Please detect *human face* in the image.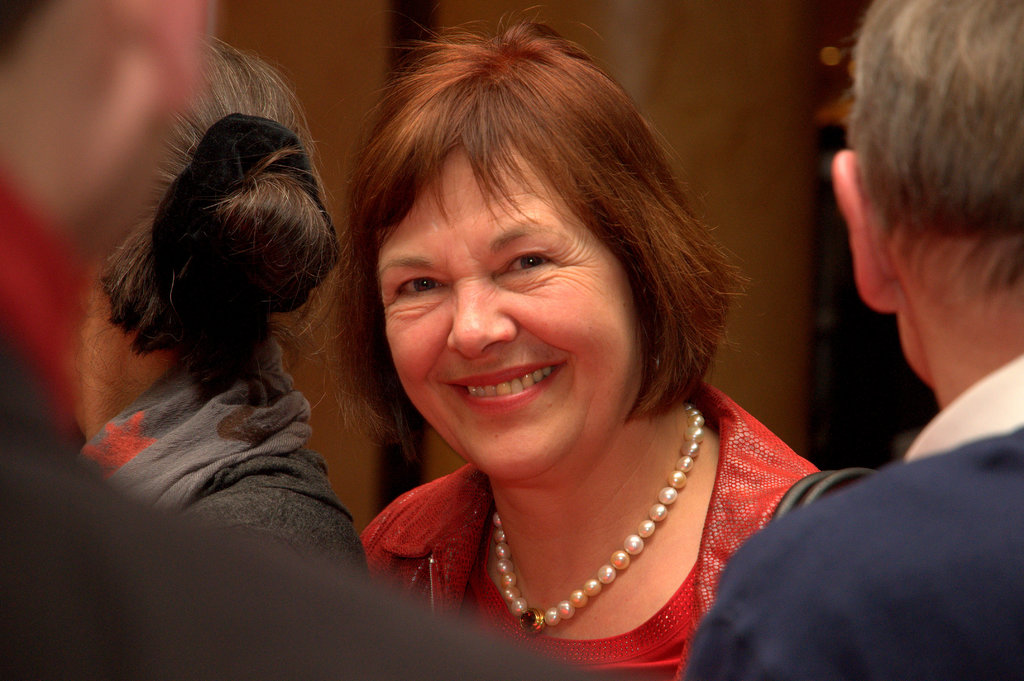
<bbox>374, 144, 615, 470</bbox>.
